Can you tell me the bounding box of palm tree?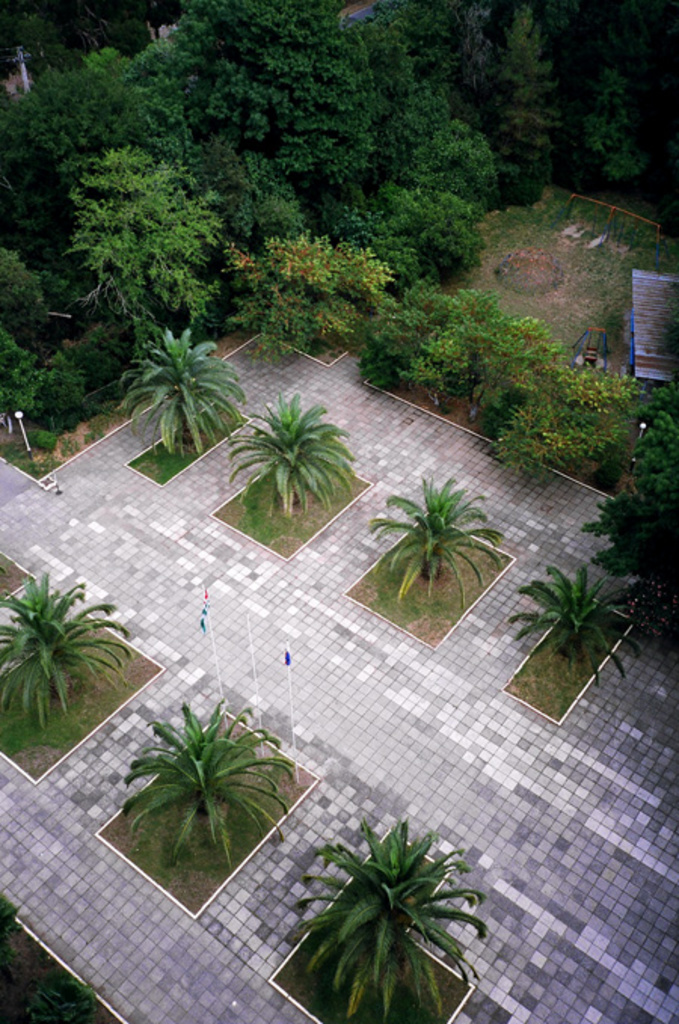
267 855 465 1016.
